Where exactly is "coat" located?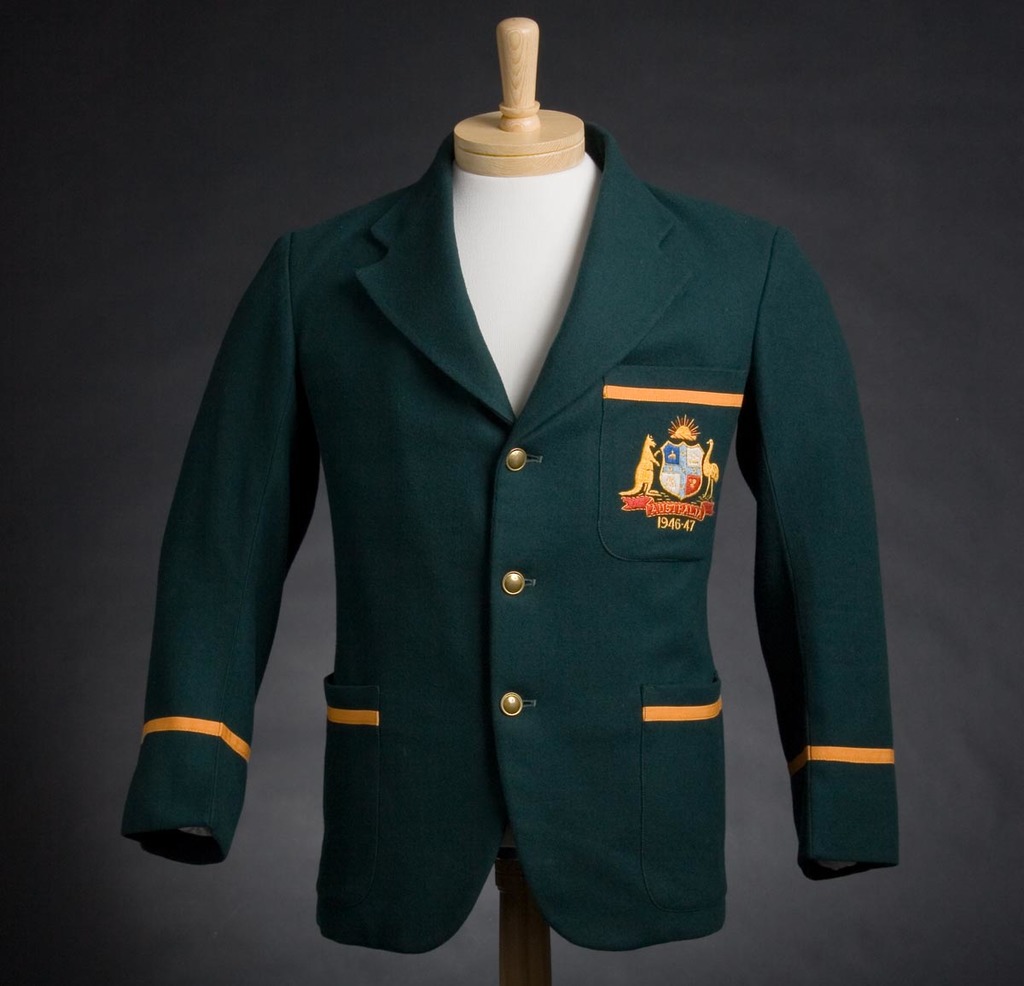
Its bounding box is pyautogui.locateOnScreen(176, 90, 867, 900).
